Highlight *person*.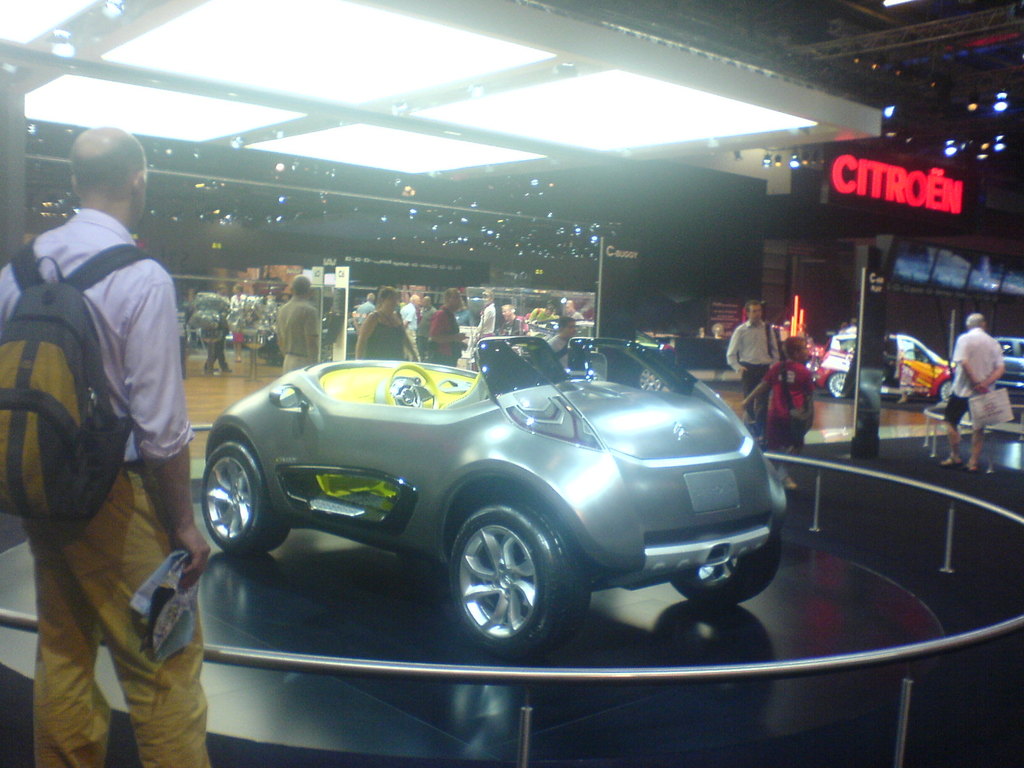
Highlighted region: bbox=(723, 294, 787, 447).
